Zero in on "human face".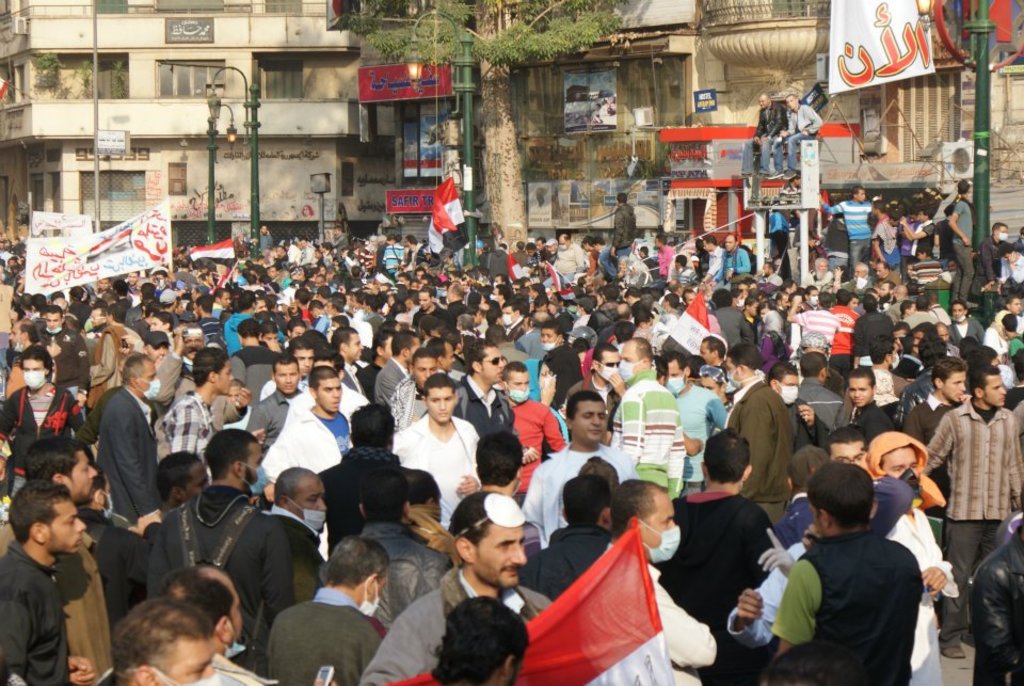
Zeroed in: region(572, 399, 609, 443).
